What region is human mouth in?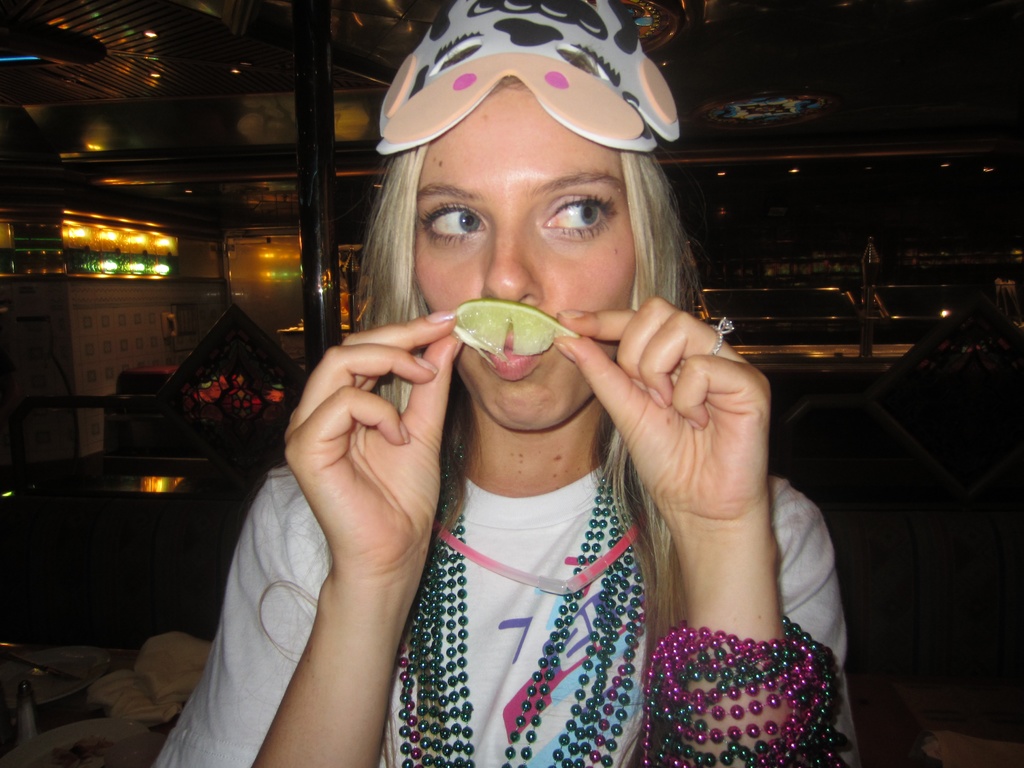
[464, 320, 555, 387].
